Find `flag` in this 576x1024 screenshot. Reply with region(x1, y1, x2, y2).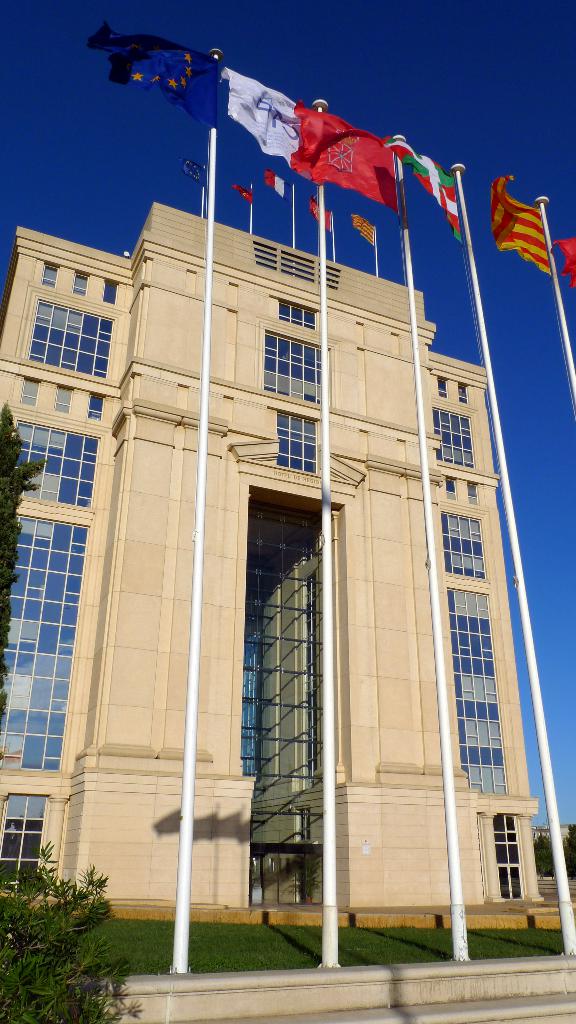
region(288, 99, 396, 214).
